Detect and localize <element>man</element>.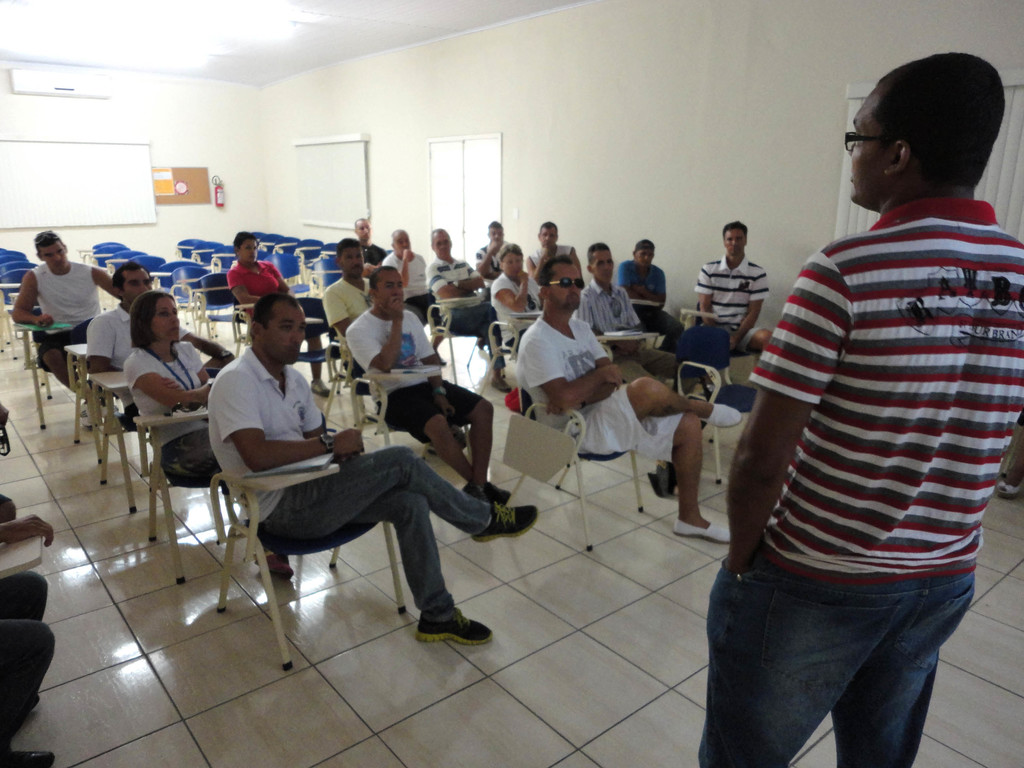
Localized at Rect(11, 227, 122, 396).
